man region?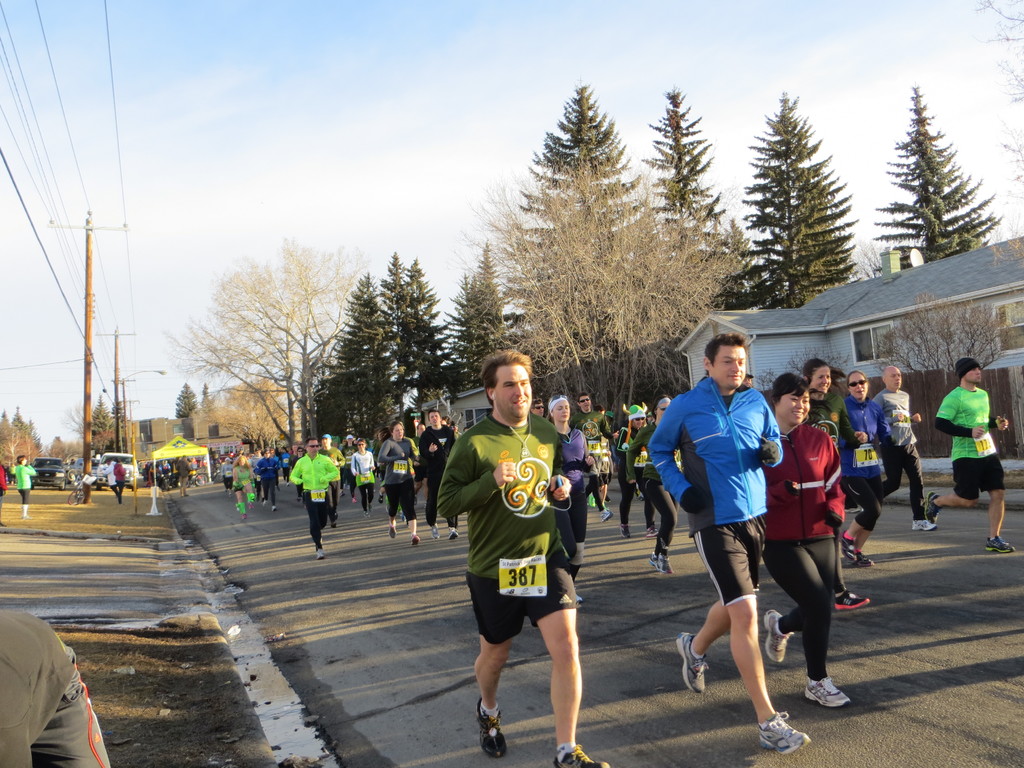
[252, 444, 282, 512]
